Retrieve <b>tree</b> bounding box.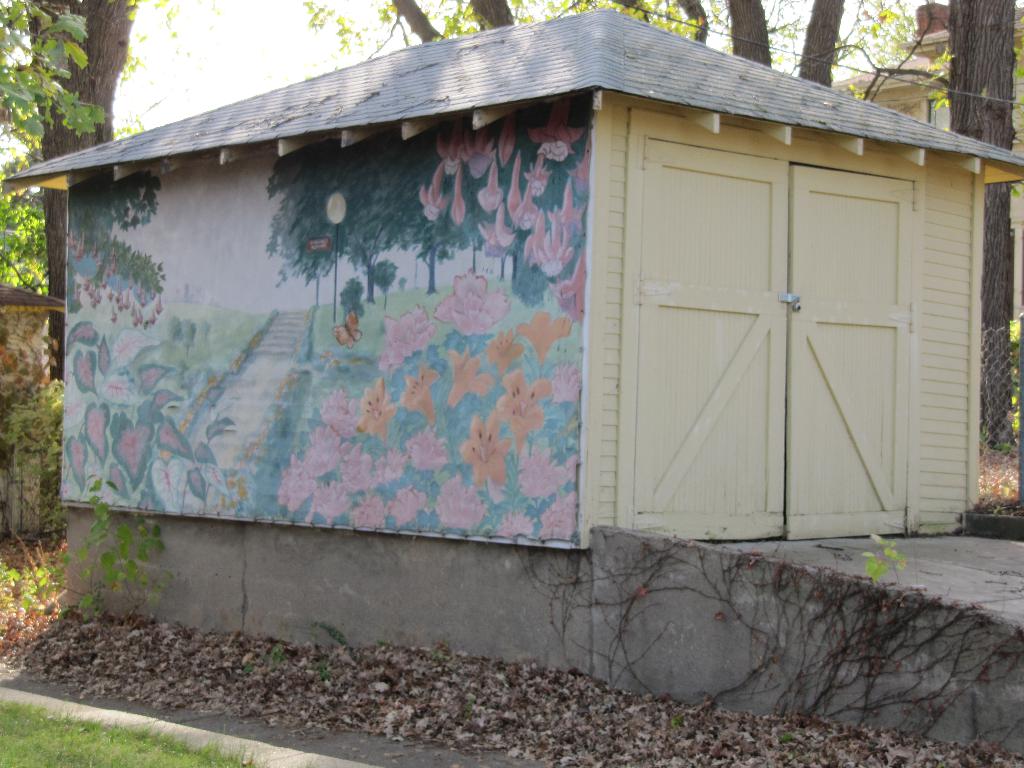
Bounding box: select_region(303, 0, 847, 87).
